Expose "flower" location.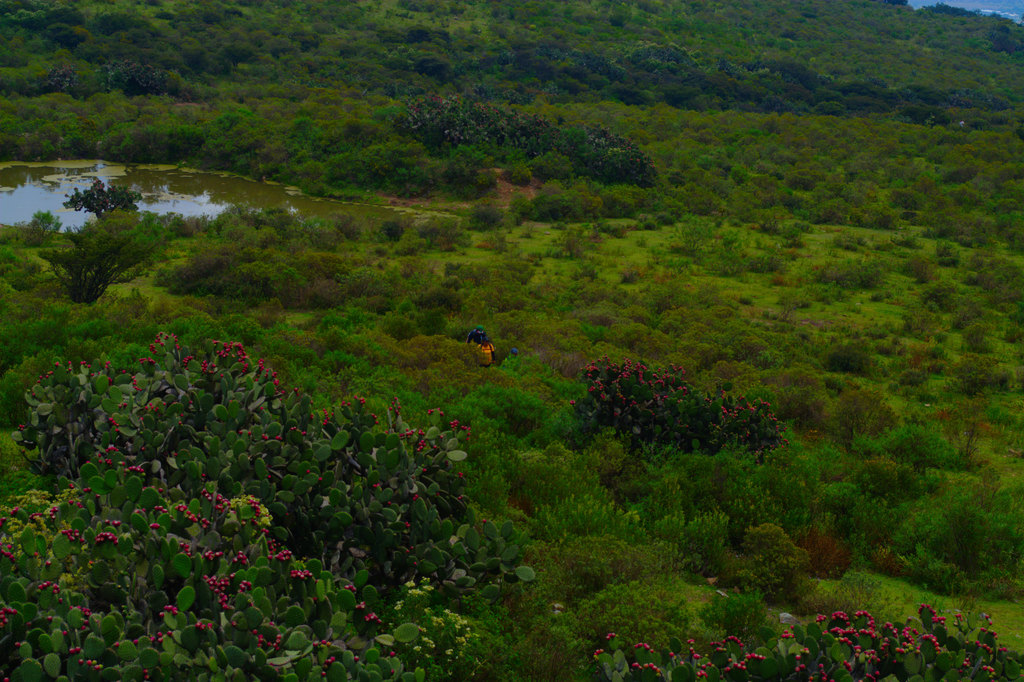
Exposed at rect(372, 479, 383, 491).
